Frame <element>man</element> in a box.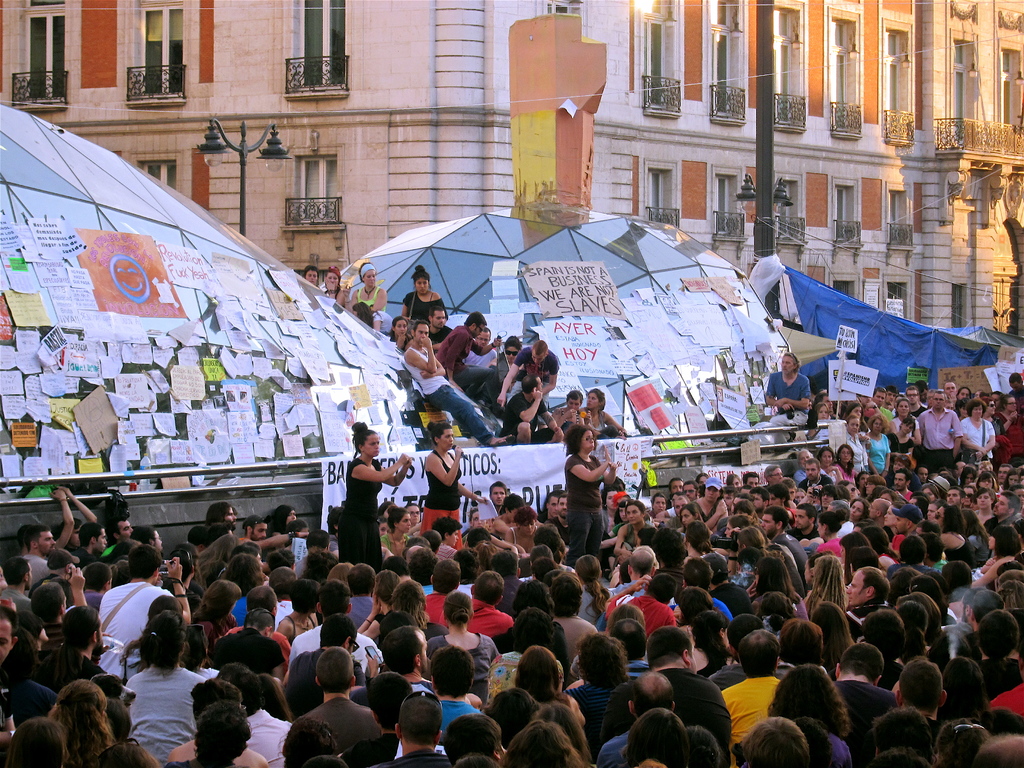
(x1=440, y1=711, x2=509, y2=767).
